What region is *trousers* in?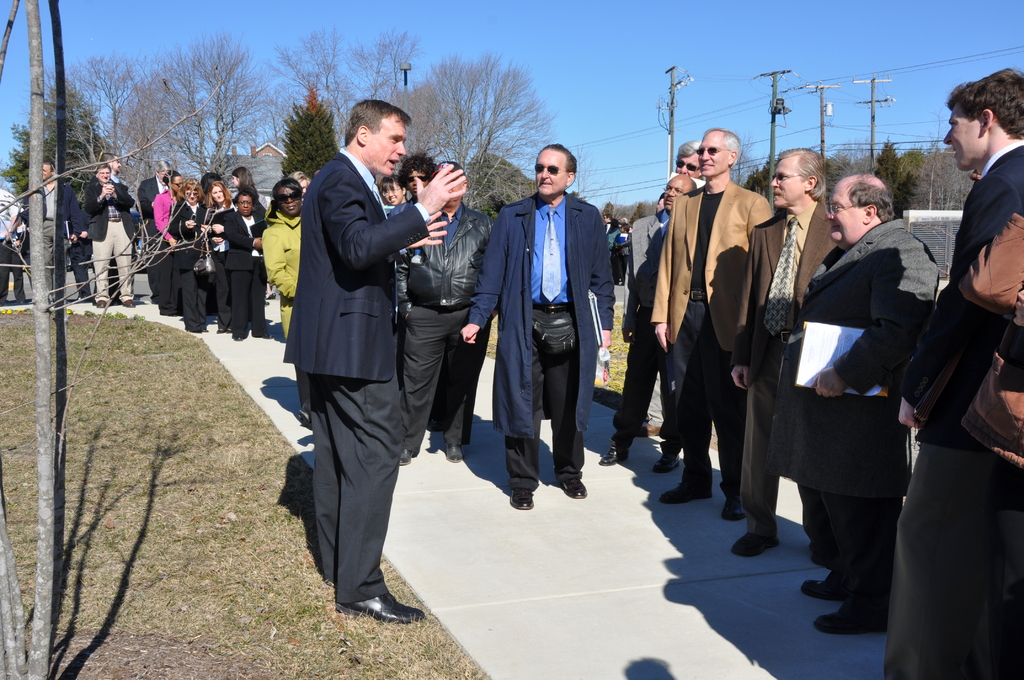
(739, 325, 828, 541).
